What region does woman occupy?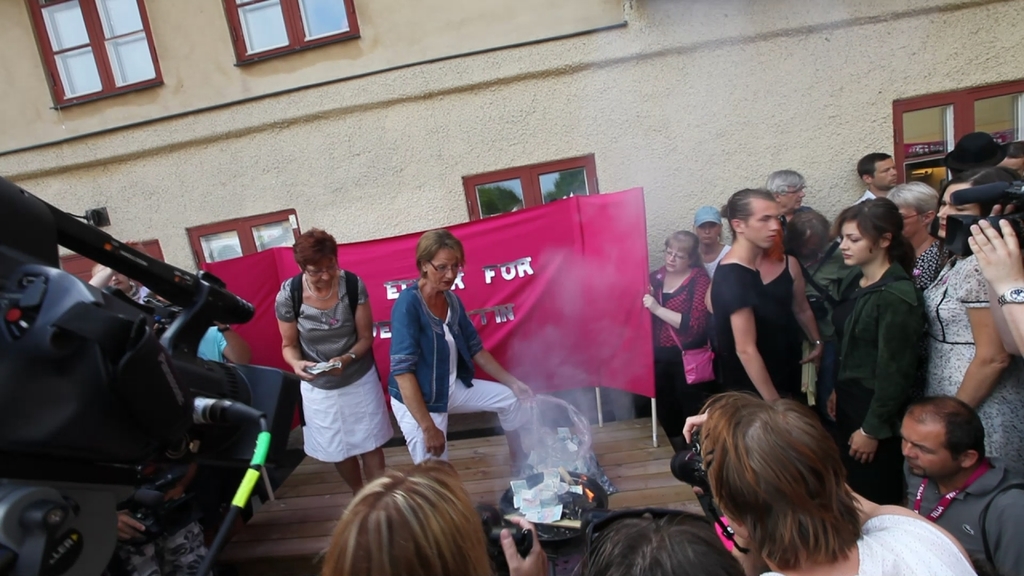
Rect(286, 231, 394, 489).
